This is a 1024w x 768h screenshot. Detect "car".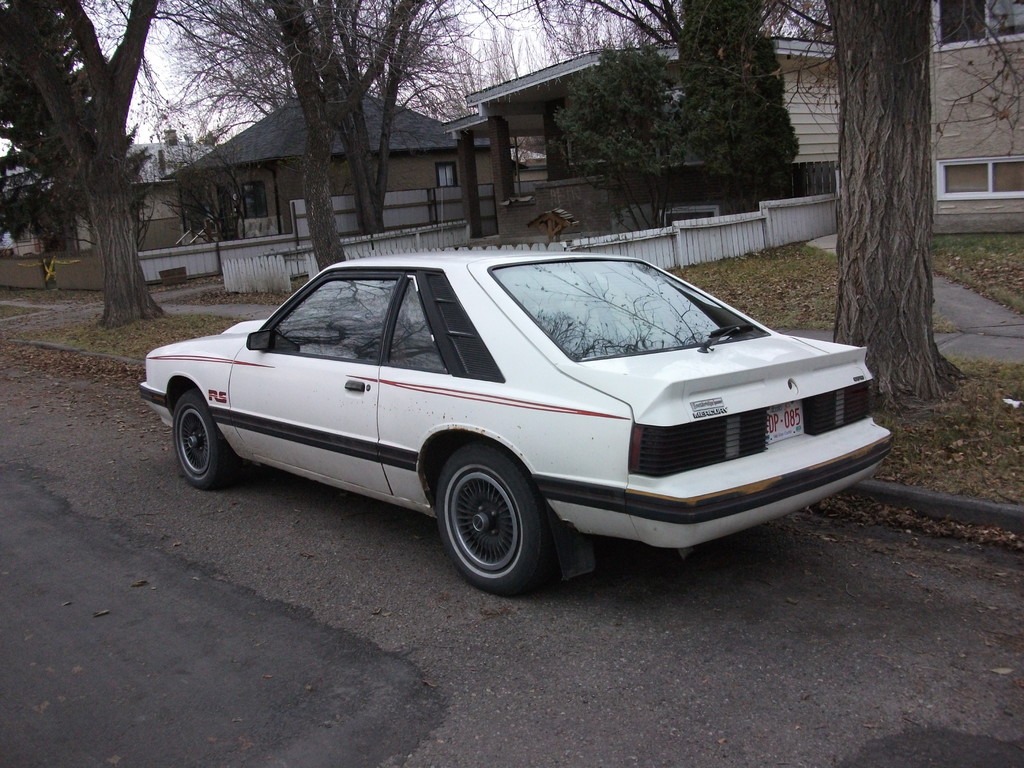
Rect(140, 248, 893, 605).
